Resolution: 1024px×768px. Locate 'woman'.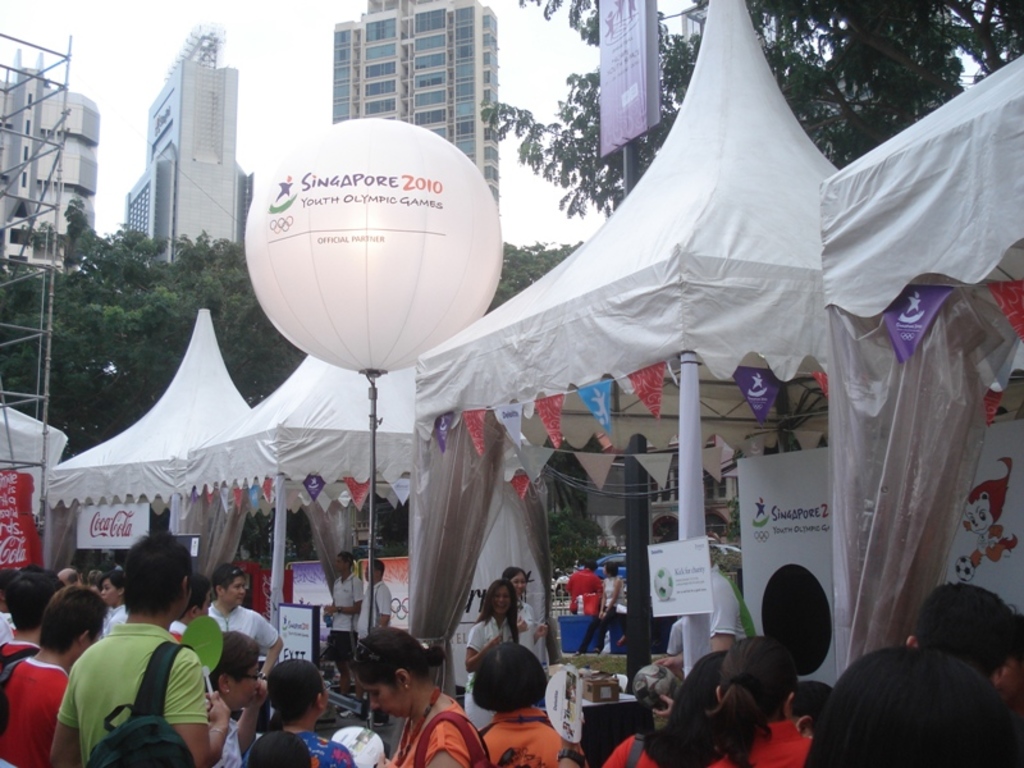
<box>311,643,471,756</box>.
